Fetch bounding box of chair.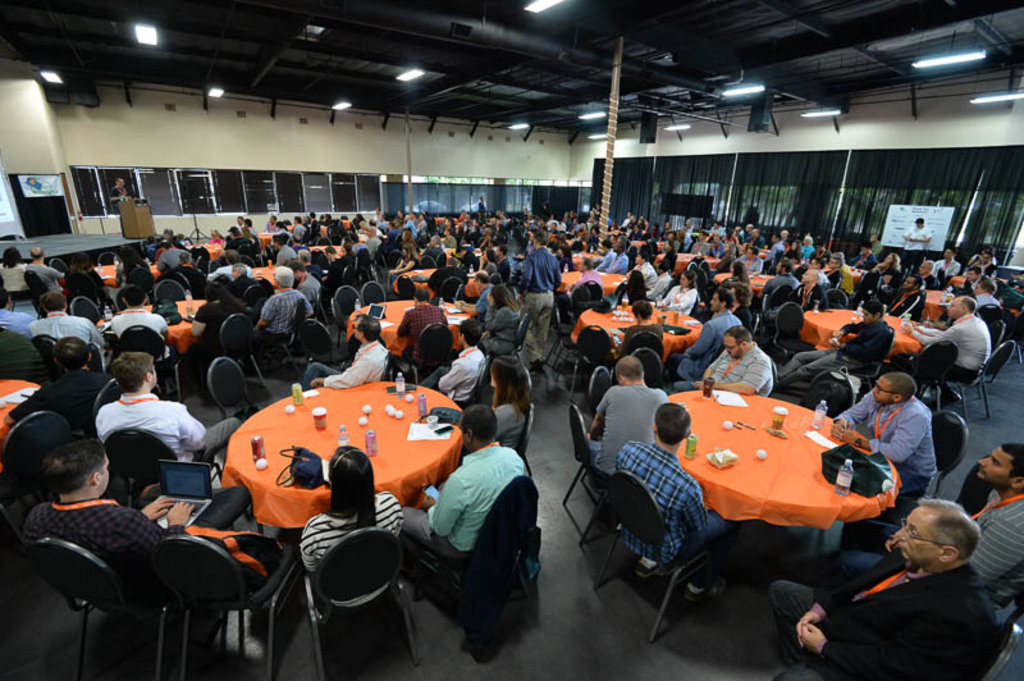
Bbox: <region>305, 320, 352, 373</region>.
